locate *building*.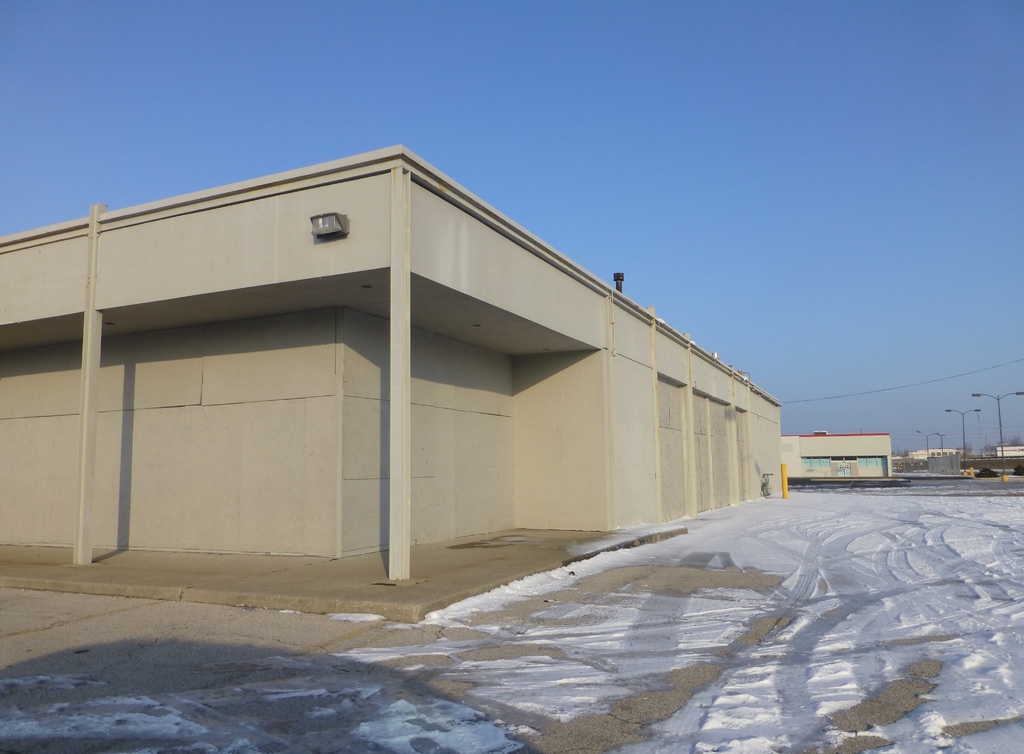
Bounding box: (left=779, top=434, right=895, bottom=483).
